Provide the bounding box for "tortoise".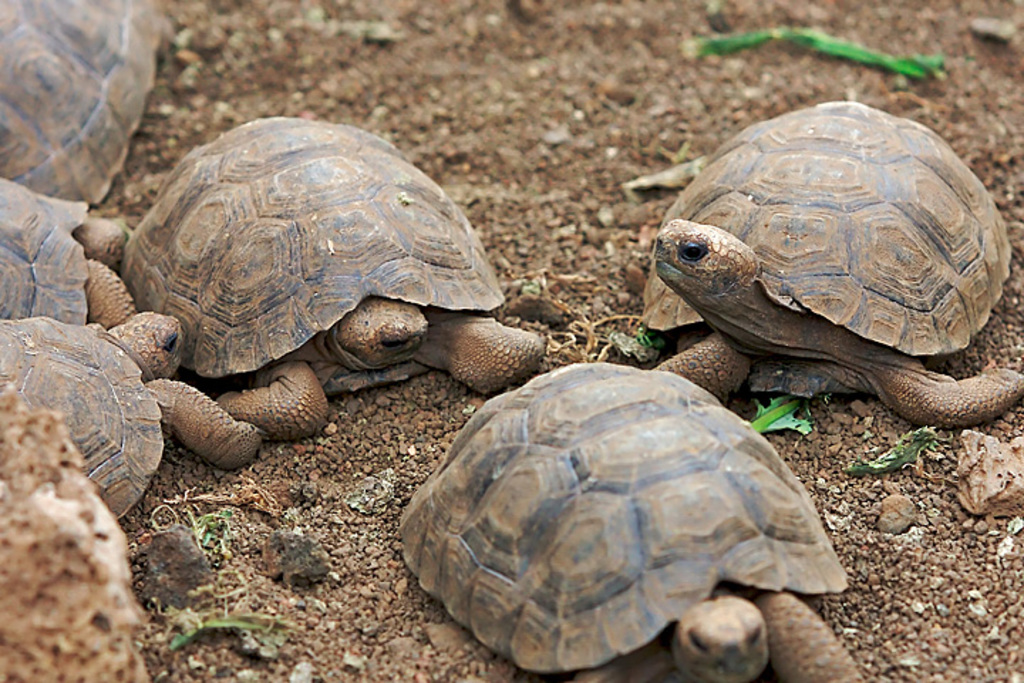
<box>0,1,166,206</box>.
